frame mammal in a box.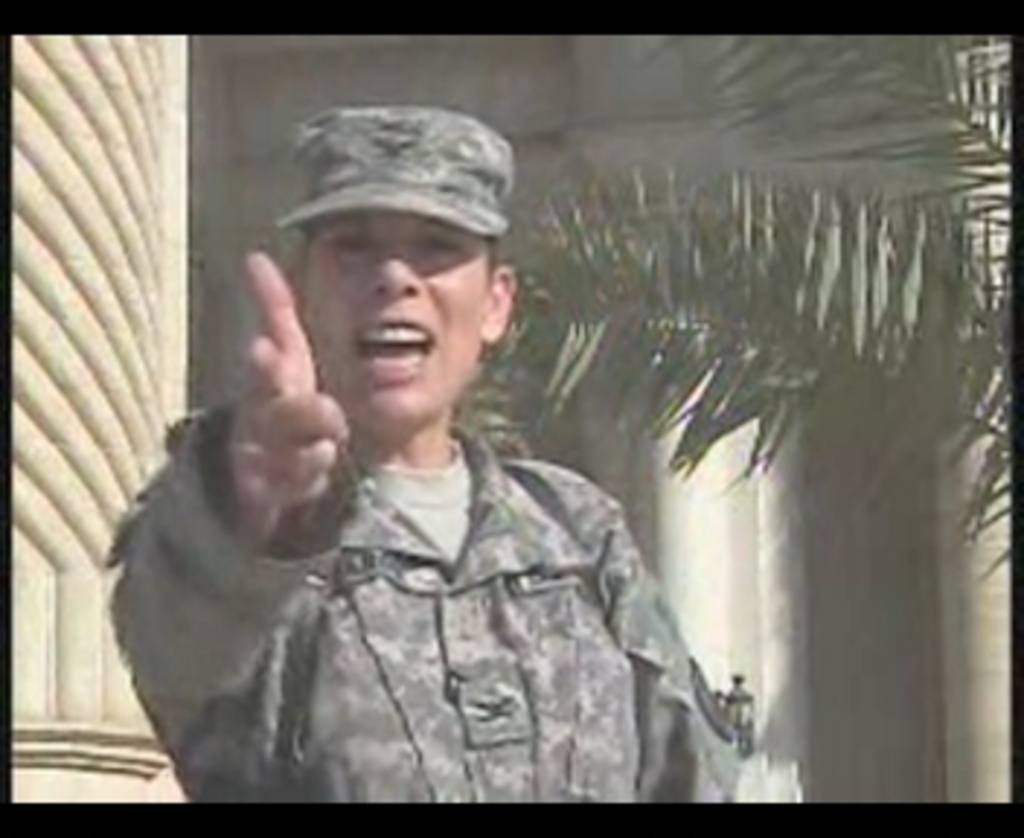
BBox(131, 145, 719, 791).
